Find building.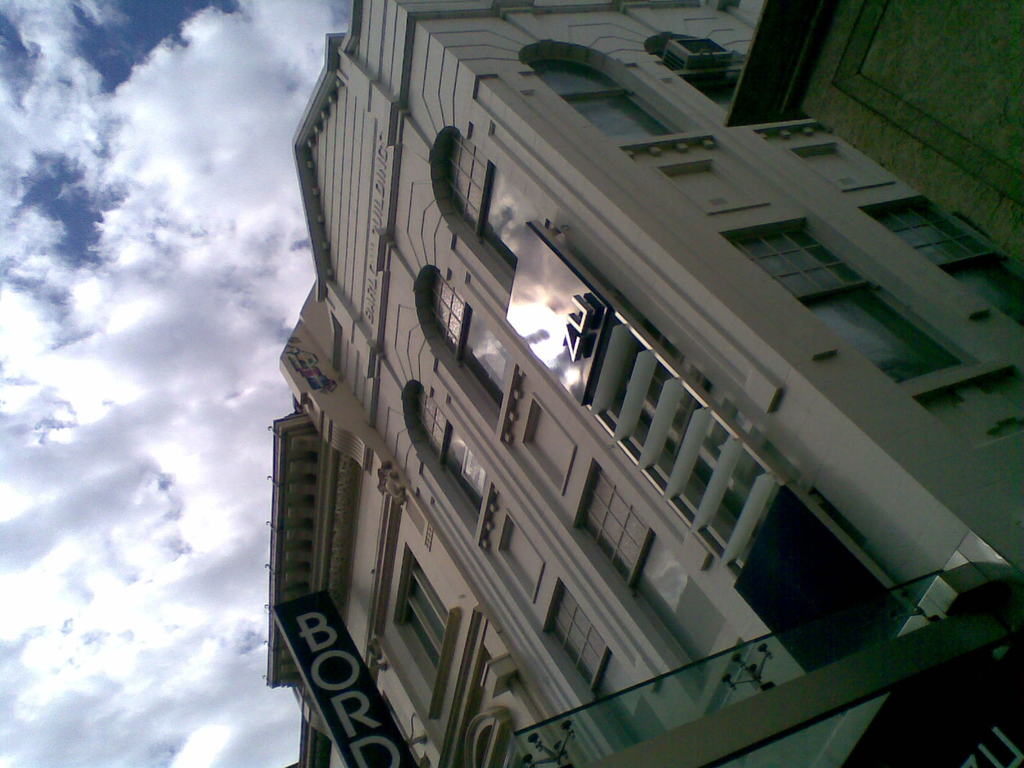
detection(261, 0, 1023, 767).
